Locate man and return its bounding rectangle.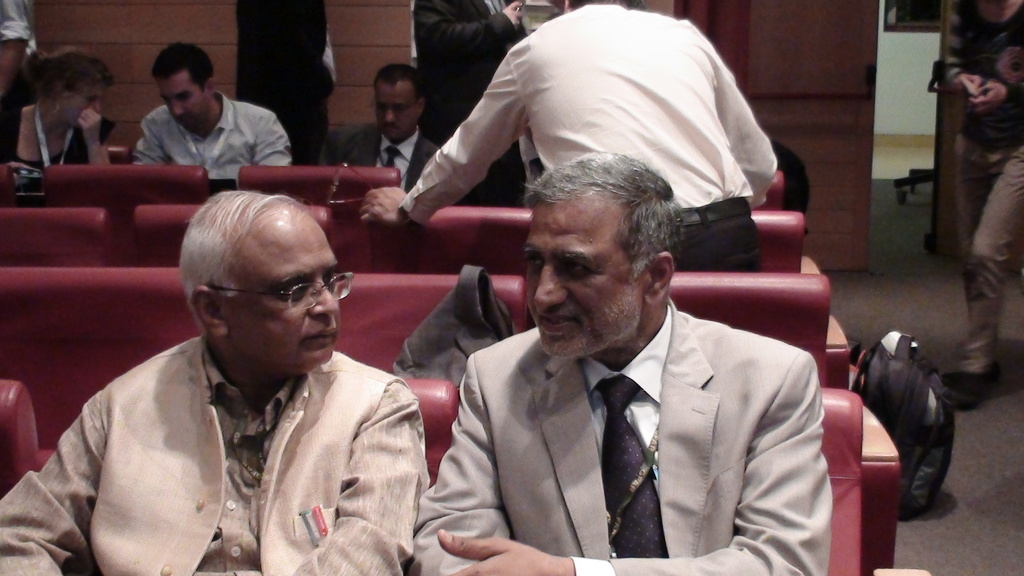
[336,62,438,189].
